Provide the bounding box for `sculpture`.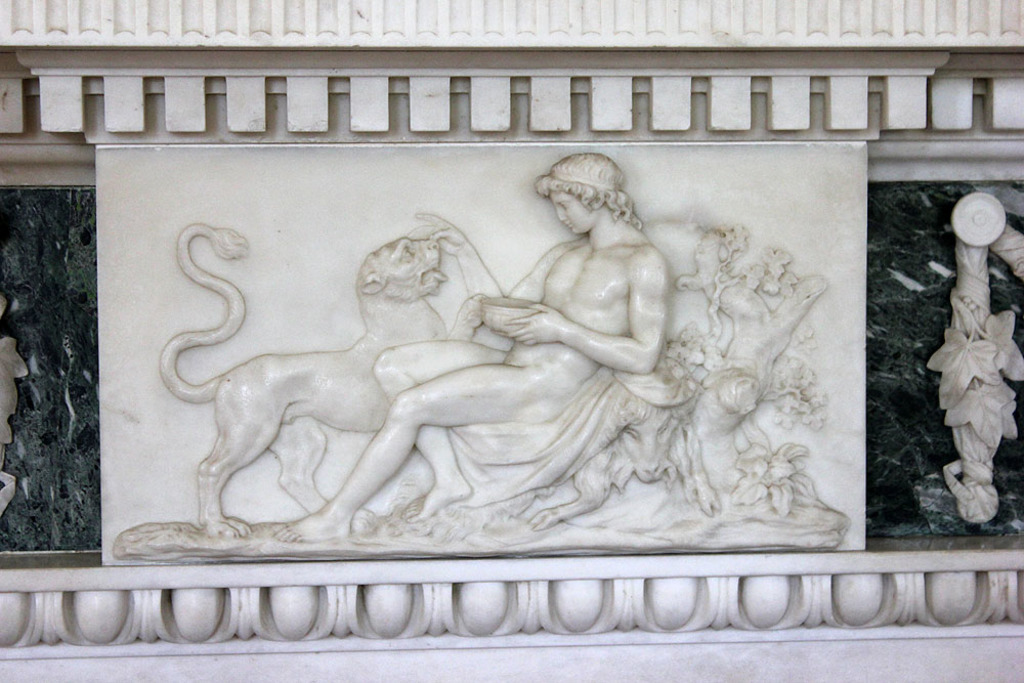
154 139 870 606.
